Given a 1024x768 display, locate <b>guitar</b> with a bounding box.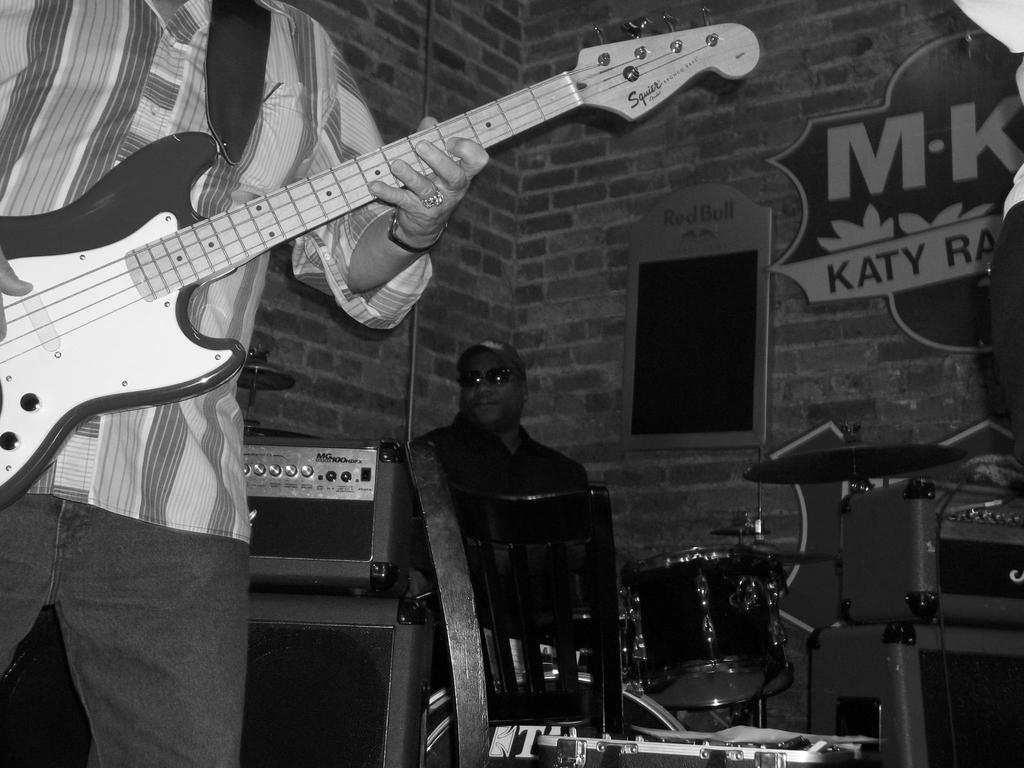
Located: {"left": 0, "top": 8, "right": 765, "bottom": 521}.
